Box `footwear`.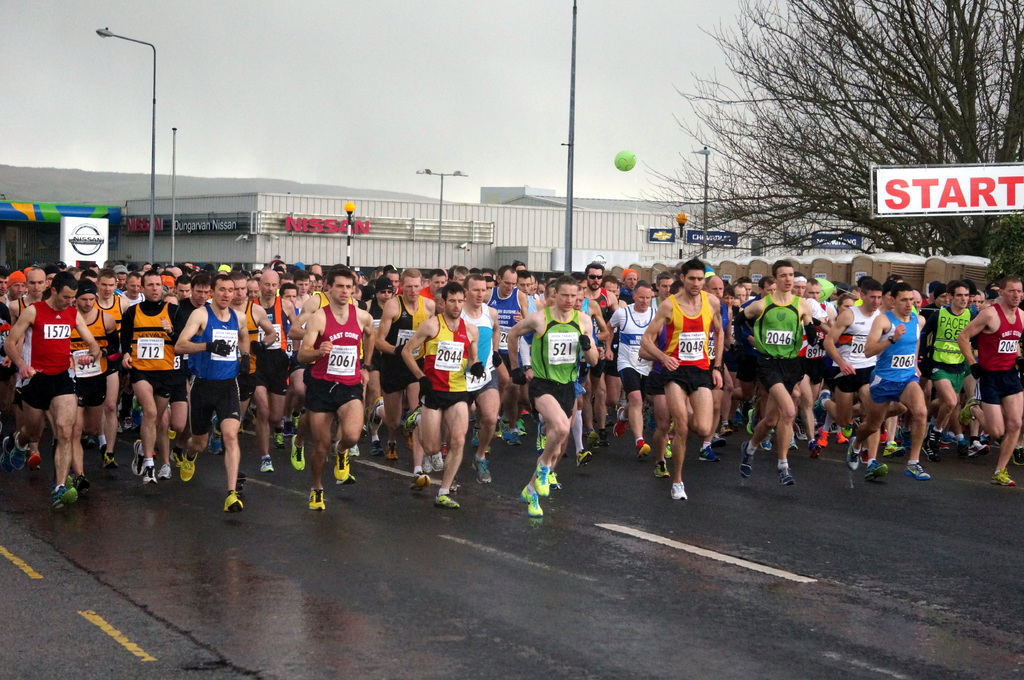
534, 457, 550, 494.
